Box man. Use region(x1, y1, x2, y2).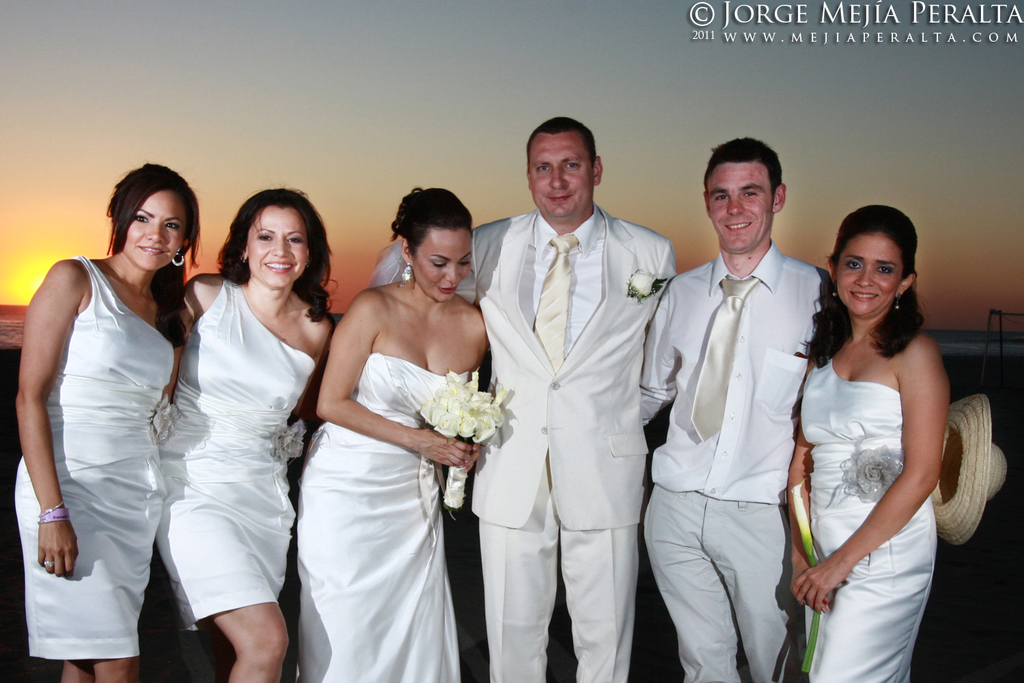
region(641, 127, 848, 669).
